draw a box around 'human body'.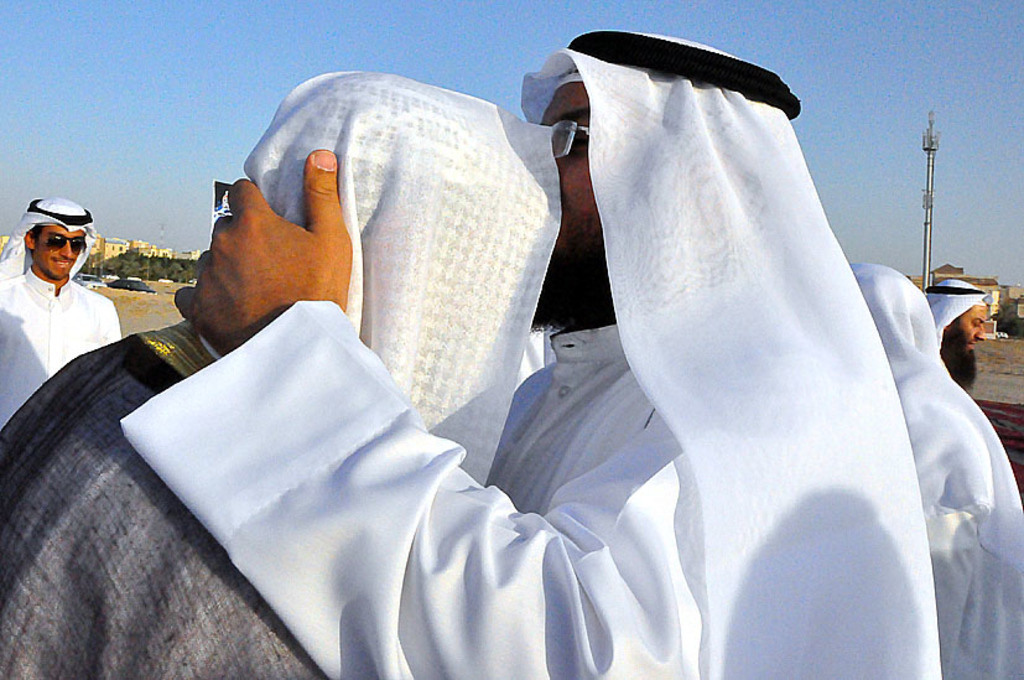
{"left": 1, "top": 321, "right": 344, "bottom": 679}.
